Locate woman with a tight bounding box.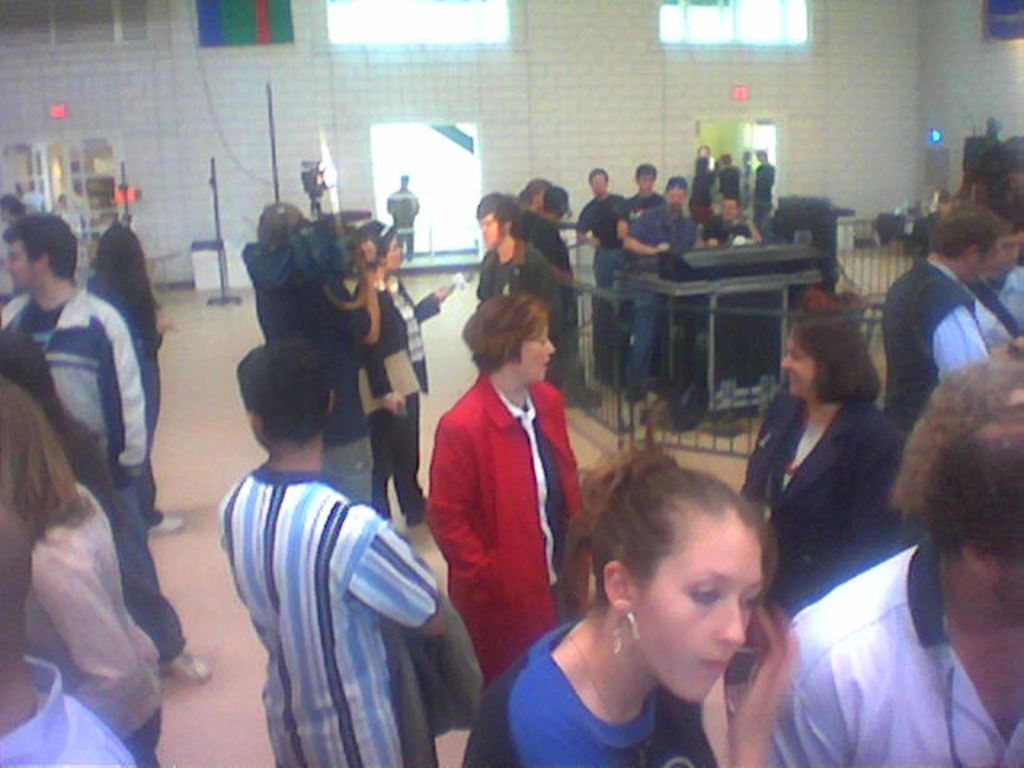
pyautogui.locateOnScreen(688, 155, 714, 224).
